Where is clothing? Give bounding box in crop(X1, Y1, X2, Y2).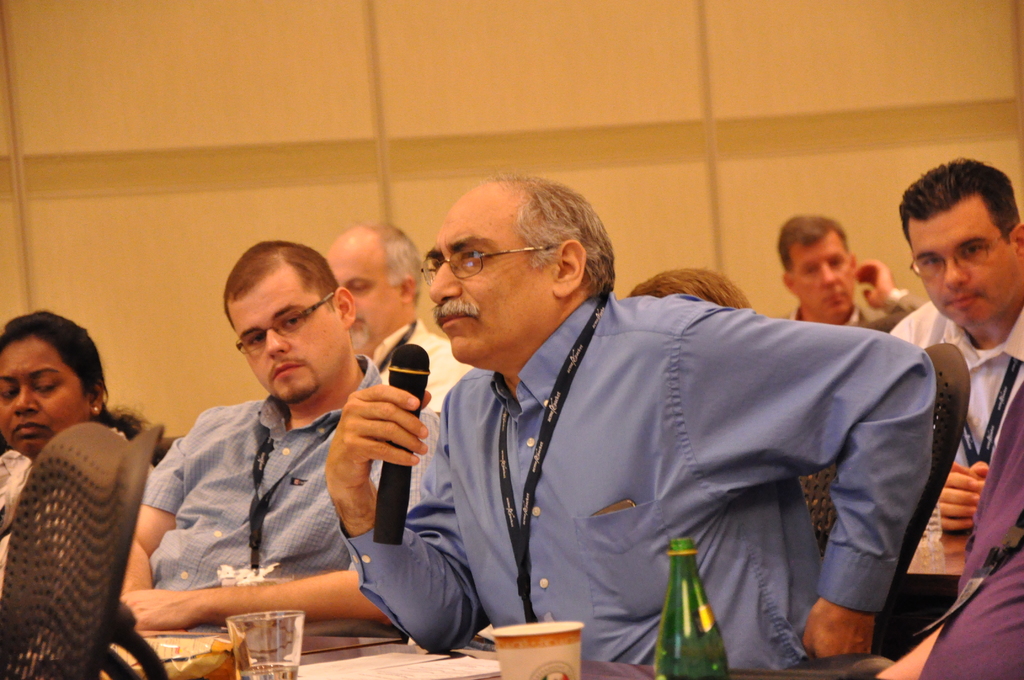
crop(134, 382, 459, 641).
